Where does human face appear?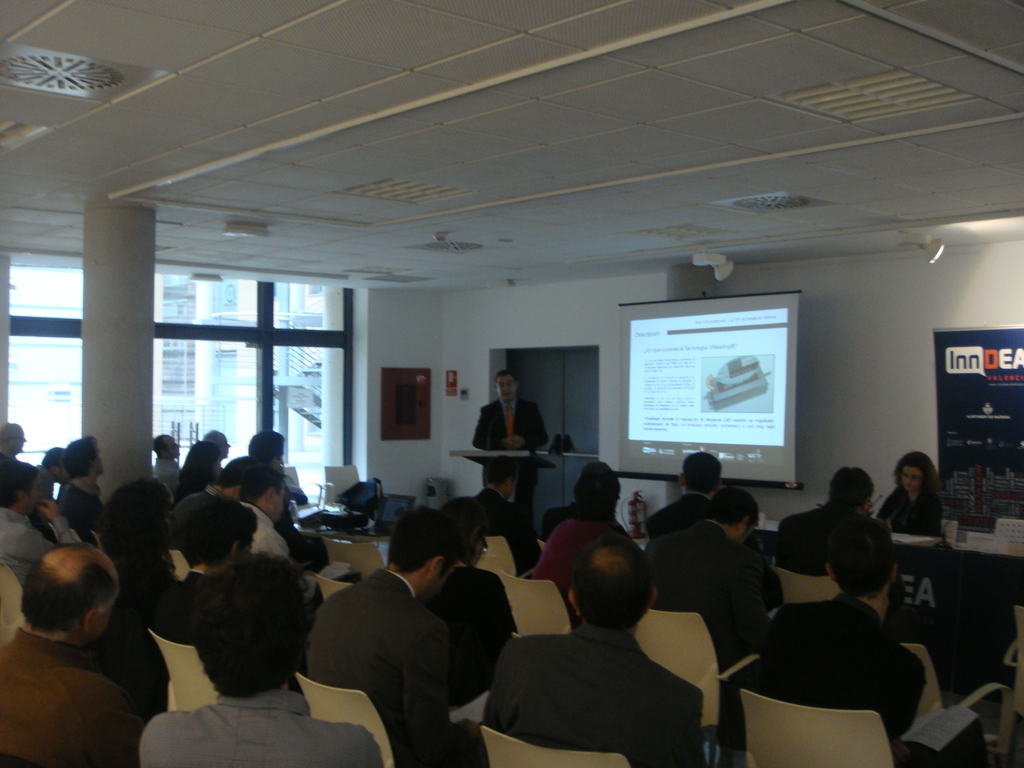
Appears at {"x1": 168, "y1": 435, "x2": 177, "y2": 454}.
